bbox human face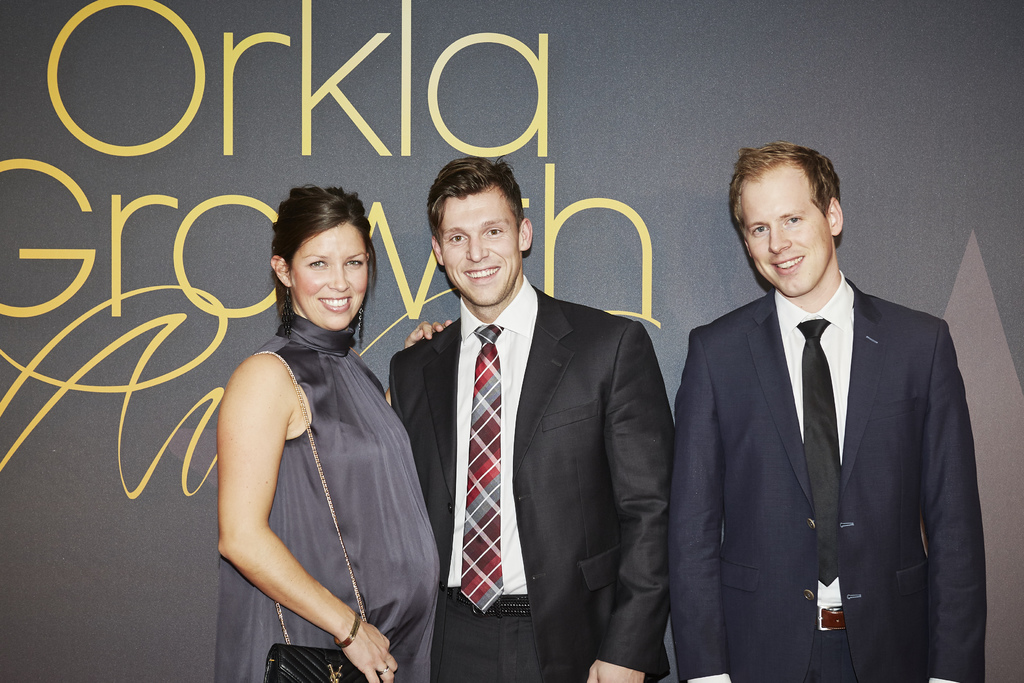
box=[292, 229, 369, 331]
